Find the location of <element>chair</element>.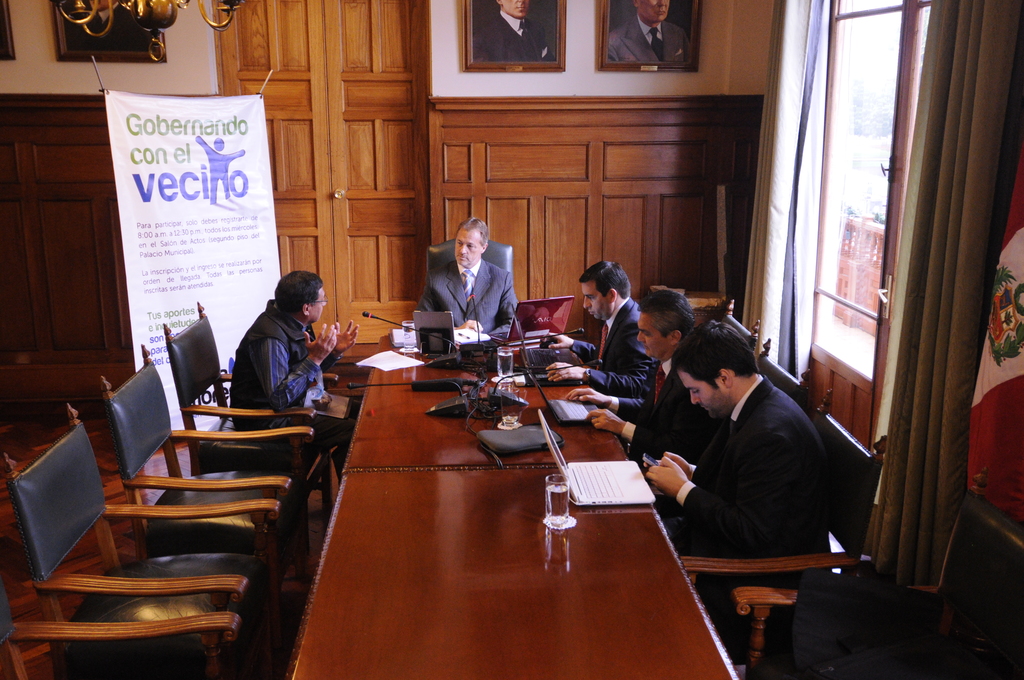
Location: detection(0, 560, 241, 679).
